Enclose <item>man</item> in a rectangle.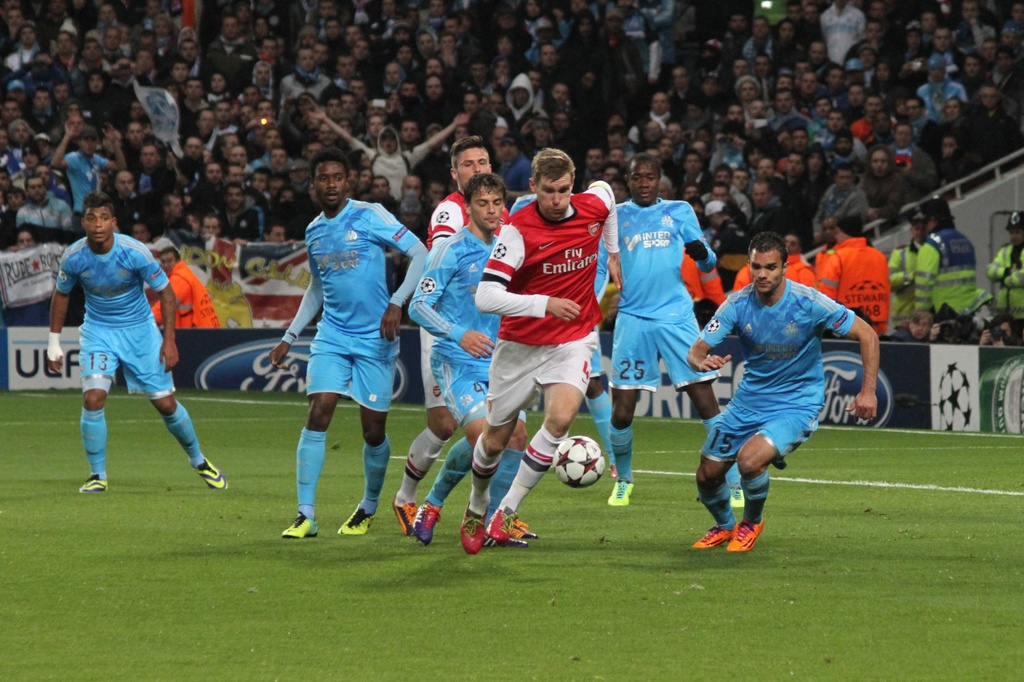
(x1=781, y1=148, x2=813, y2=182).
